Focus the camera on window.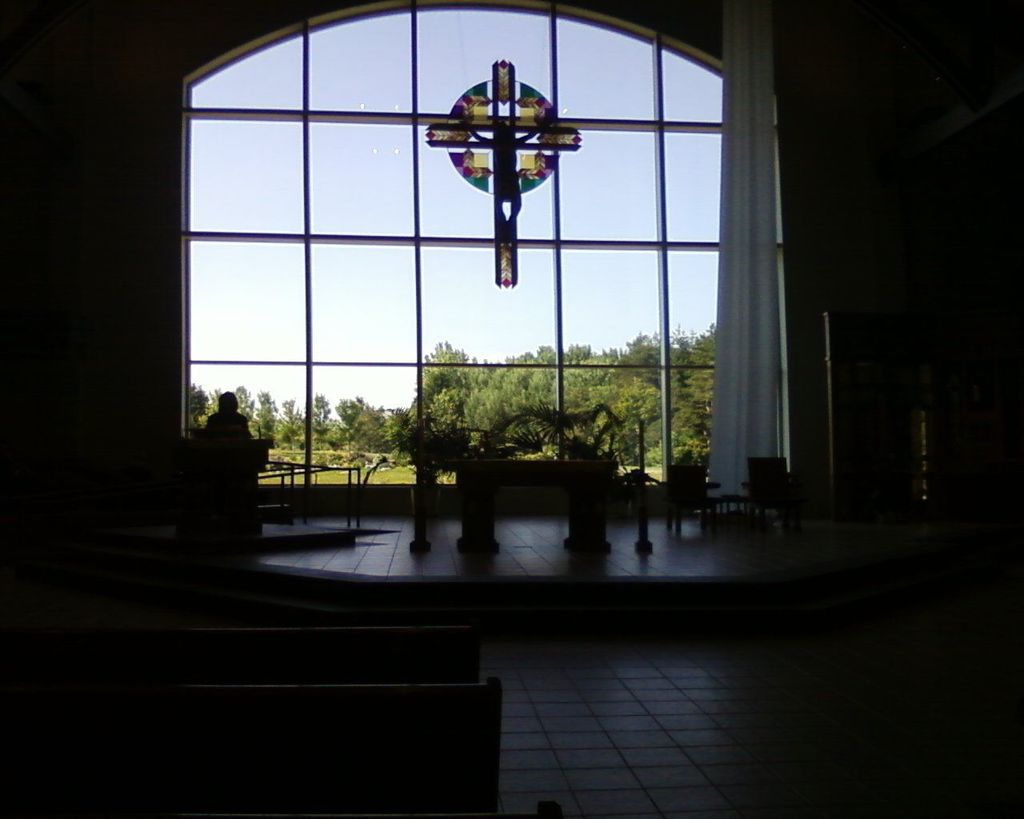
Focus region: [x1=196, y1=2, x2=844, y2=505].
